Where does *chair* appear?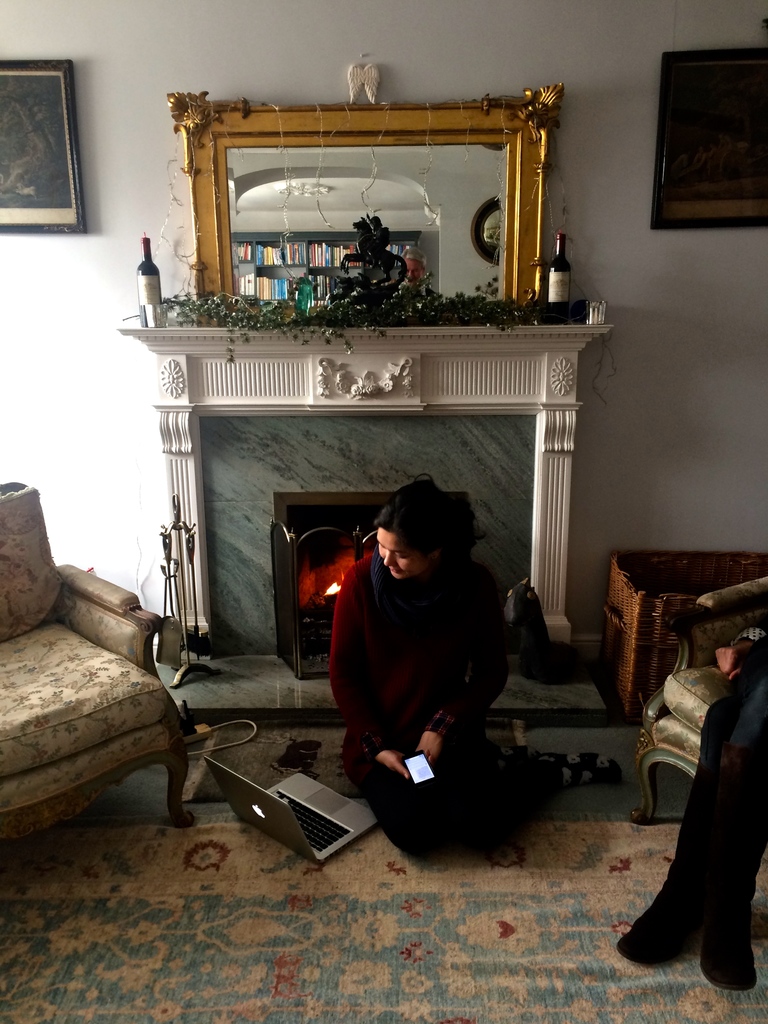
Appears at pyautogui.locateOnScreen(0, 513, 224, 847).
